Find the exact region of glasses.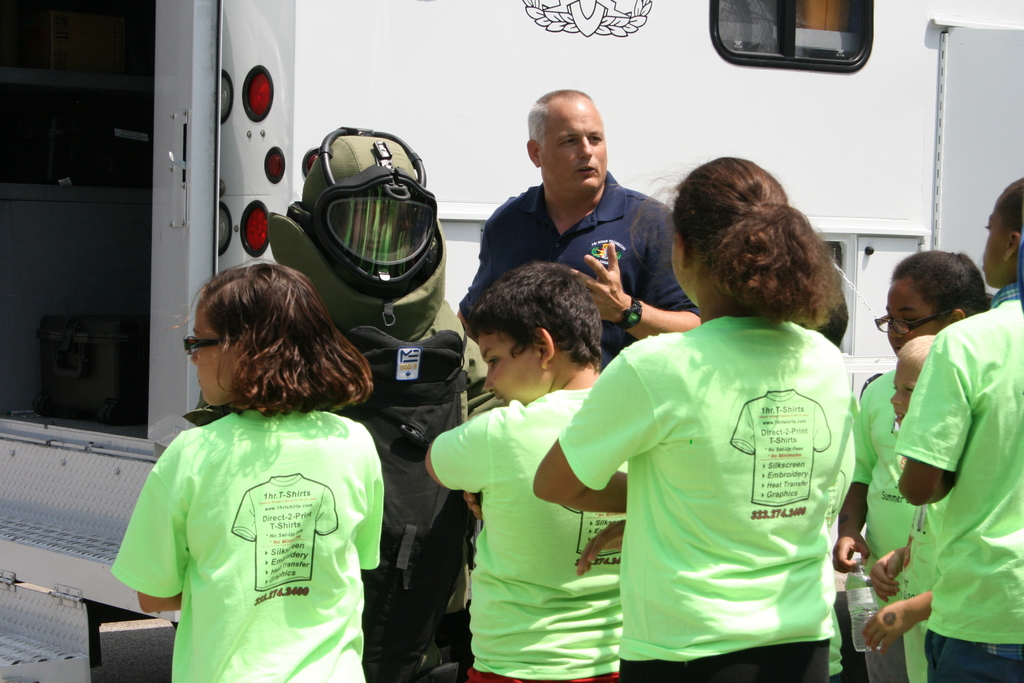
Exact region: box(874, 315, 950, 342).
